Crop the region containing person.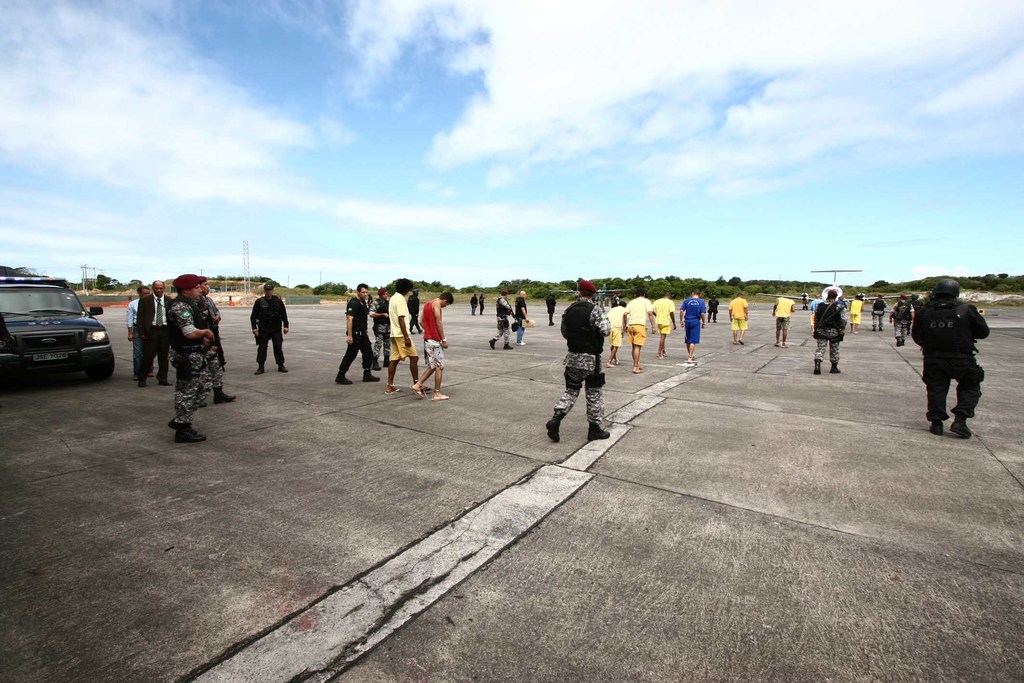
Crop region: BBox(336, 288, 381, 406).
